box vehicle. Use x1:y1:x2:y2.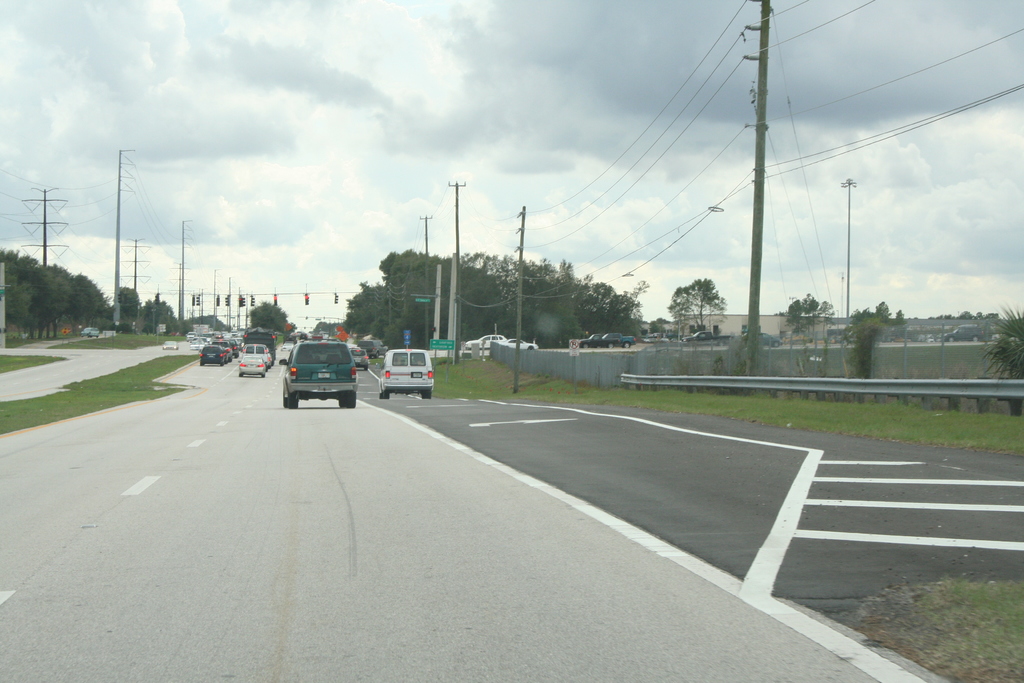
577:333:606:350.
